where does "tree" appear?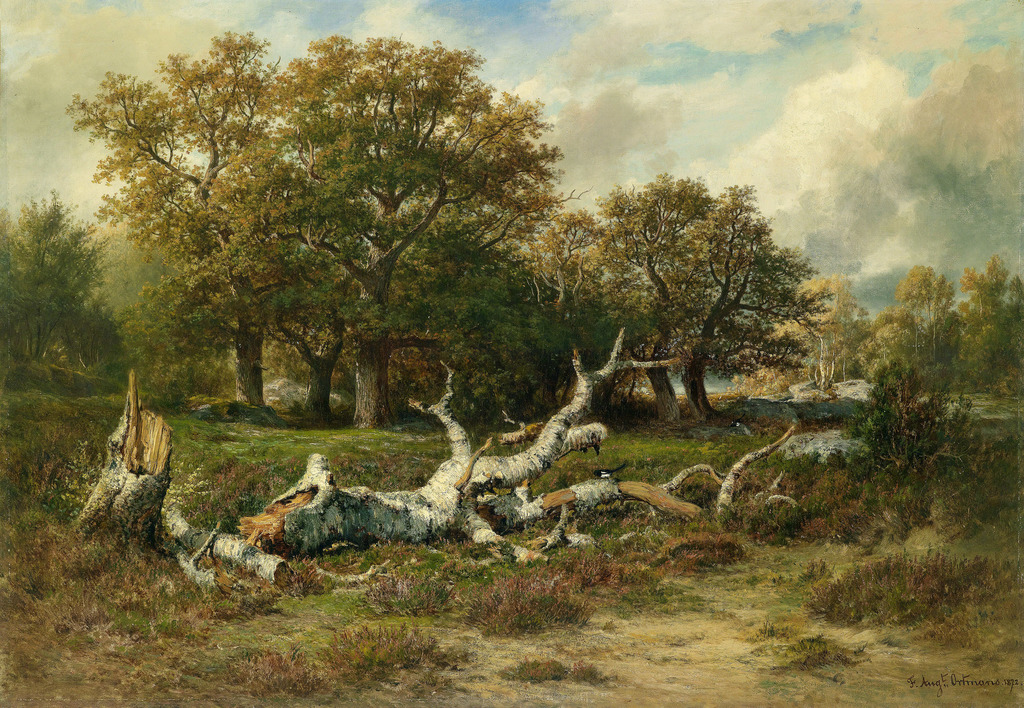
Appears at bbox(53, 19, 320, 398).
